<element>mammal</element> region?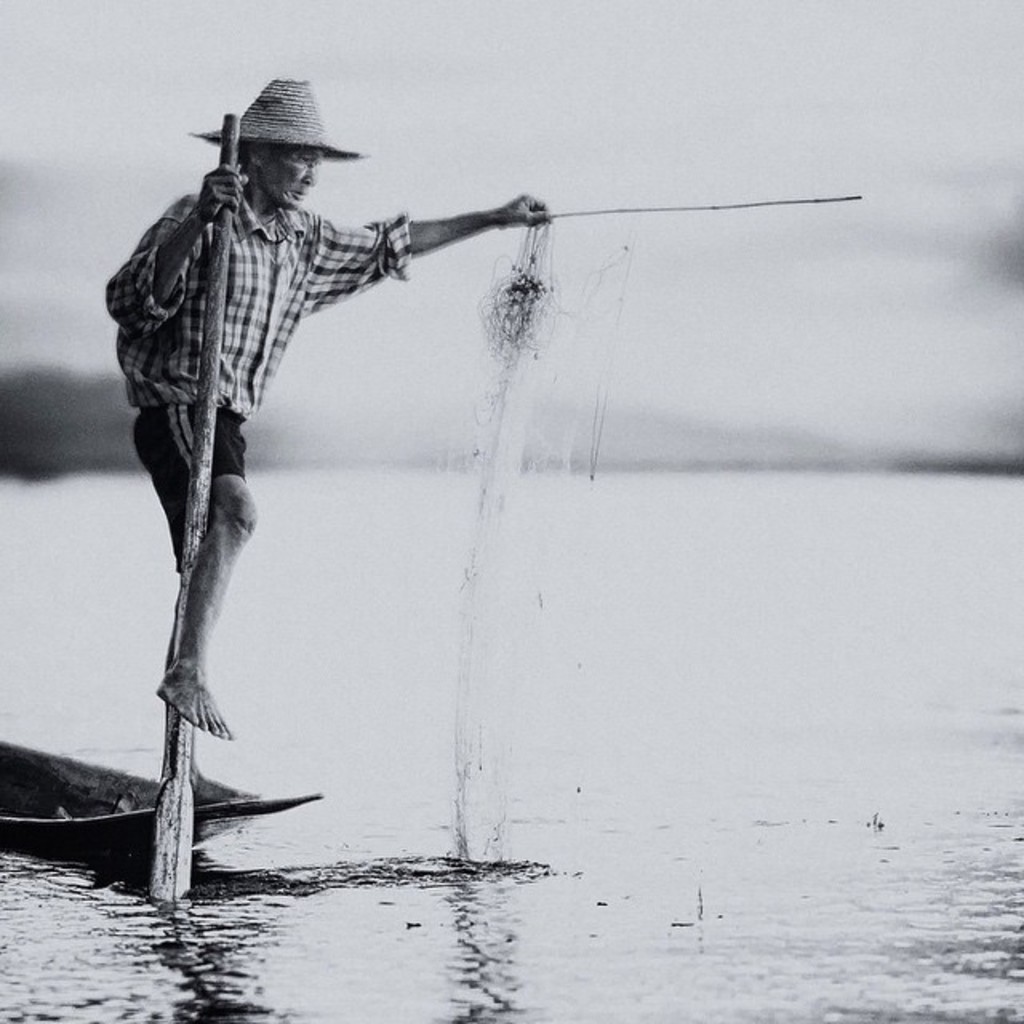
BBox(106, 134, 576, 786)
